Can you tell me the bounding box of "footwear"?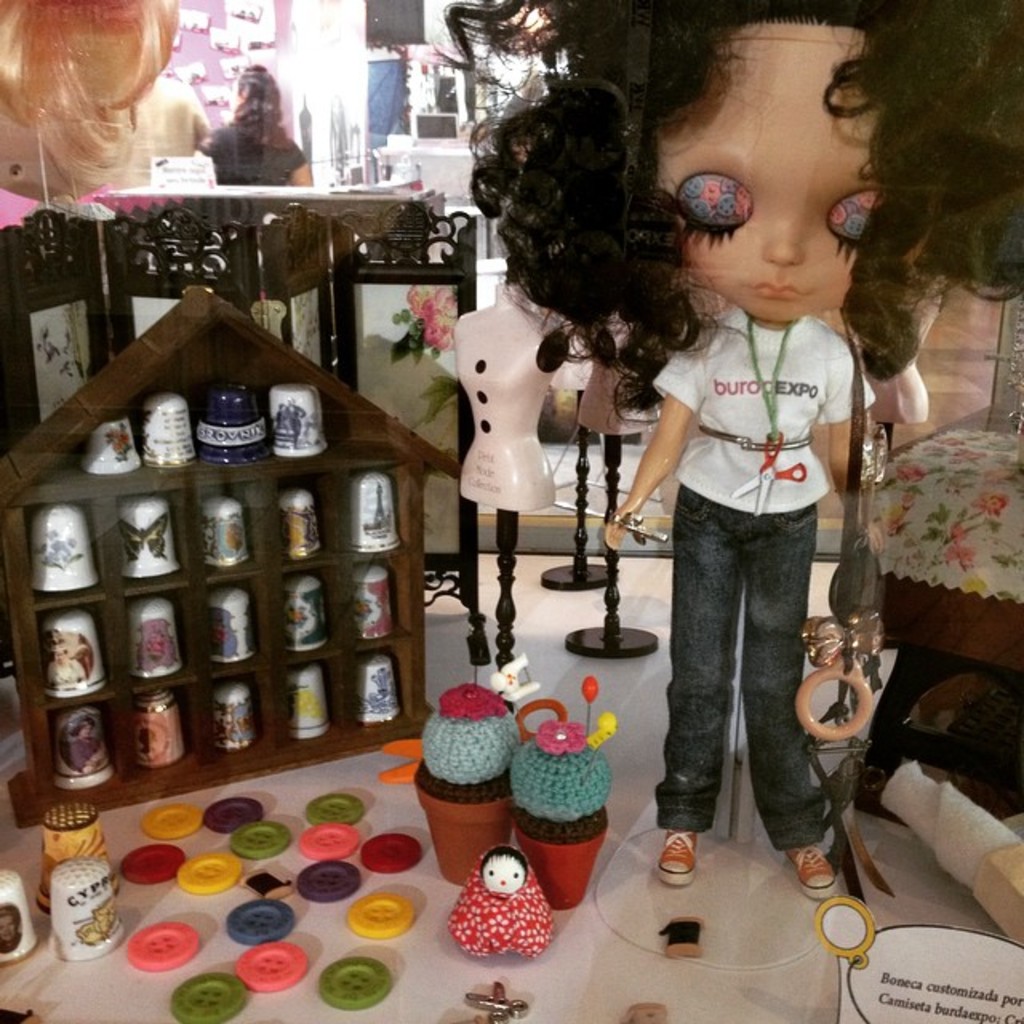
[x1=786, y1=843, x2=837, y2=898].
